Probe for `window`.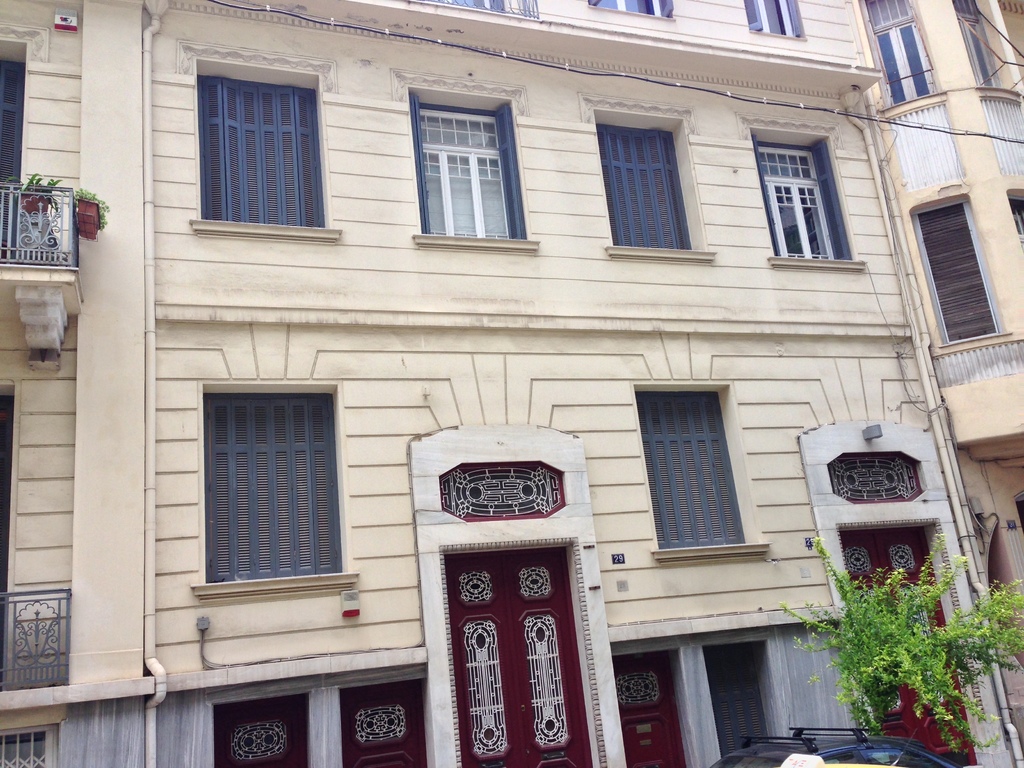
Probe result: 747/131/852/260.
